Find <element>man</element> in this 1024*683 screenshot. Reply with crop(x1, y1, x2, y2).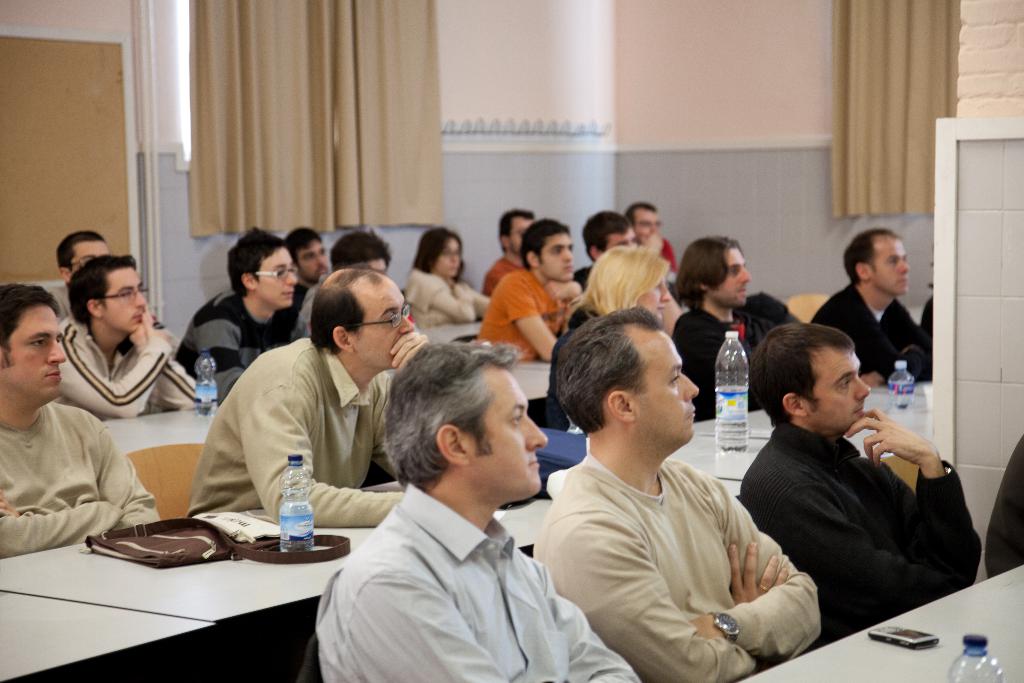
crop(39, 235, 110, 324).
